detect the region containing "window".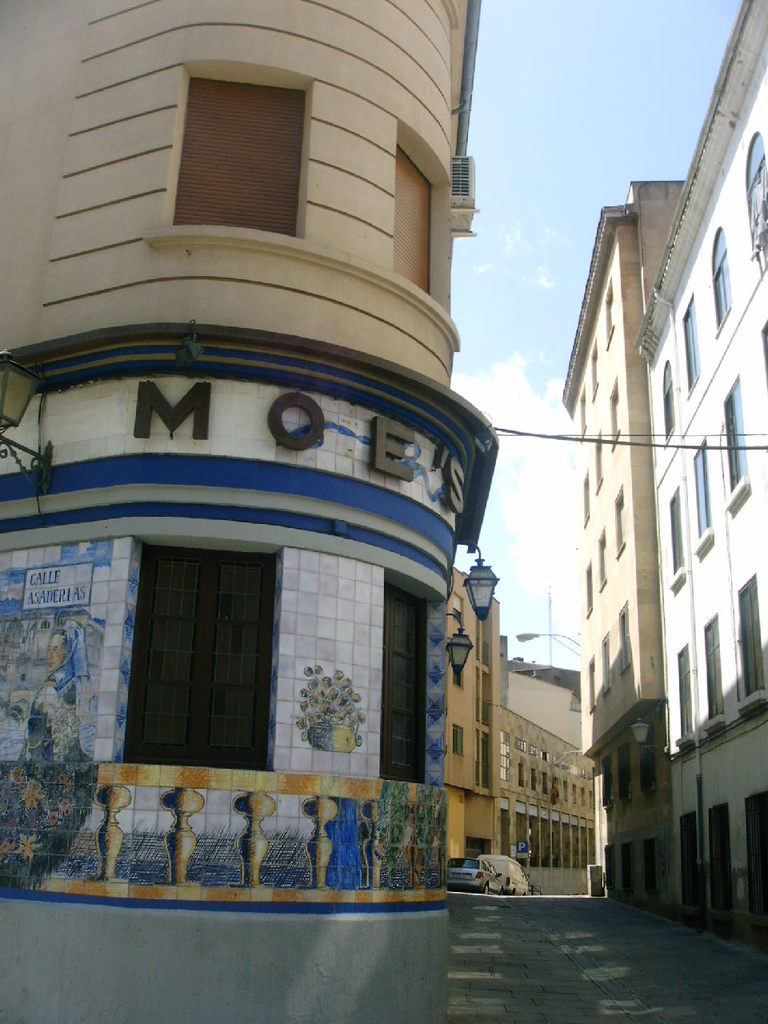
x1=678, y1=295, x2=702, y2=398.
